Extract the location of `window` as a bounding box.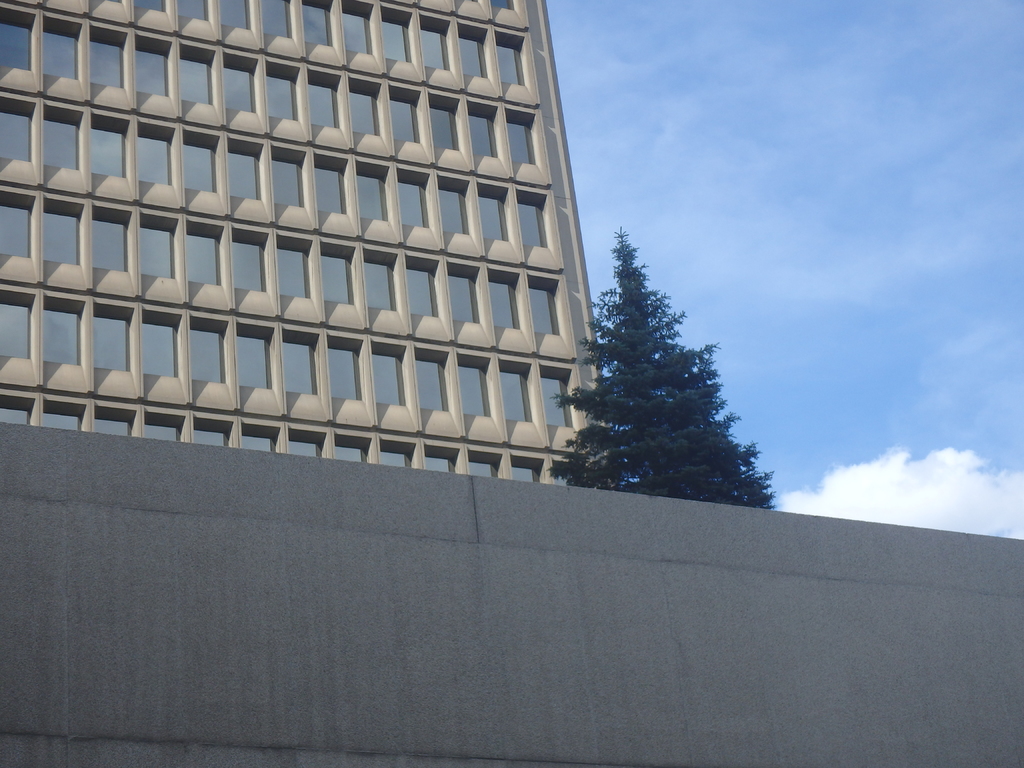
rect(318, 241, 355, 307).
